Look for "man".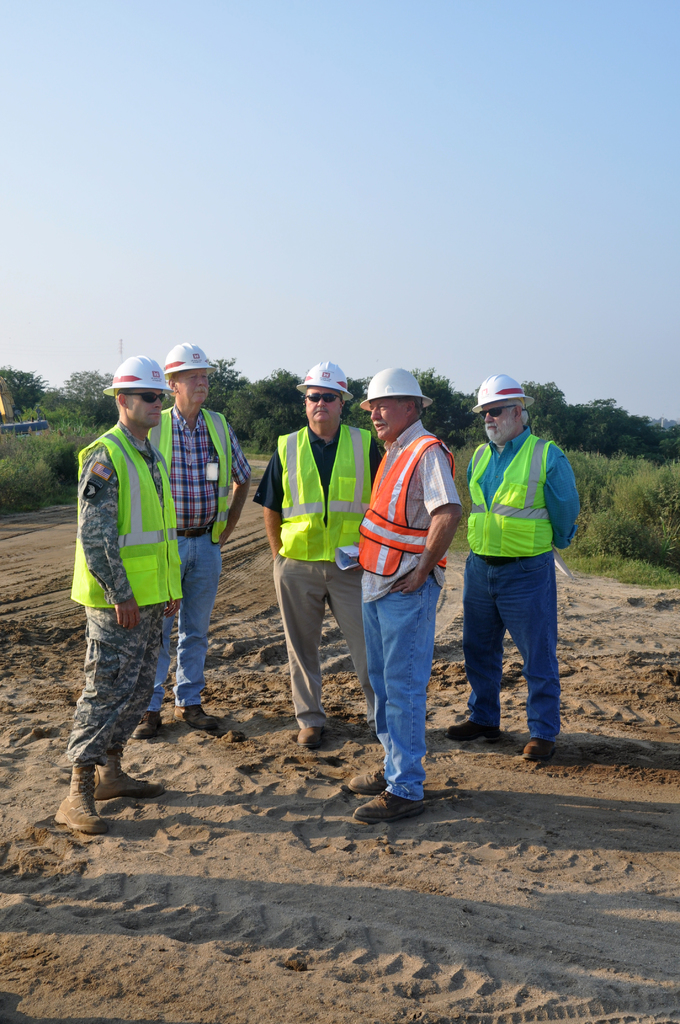
Found: [x1=447, y1=388, x2=587, y2=774].
